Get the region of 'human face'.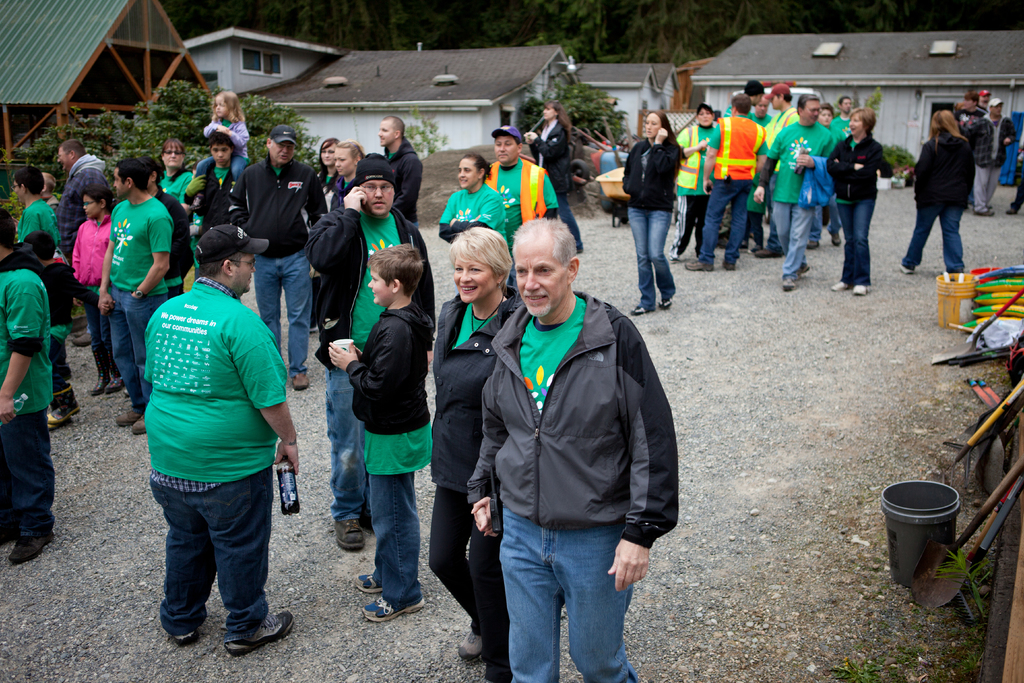
162,144,183,168.
